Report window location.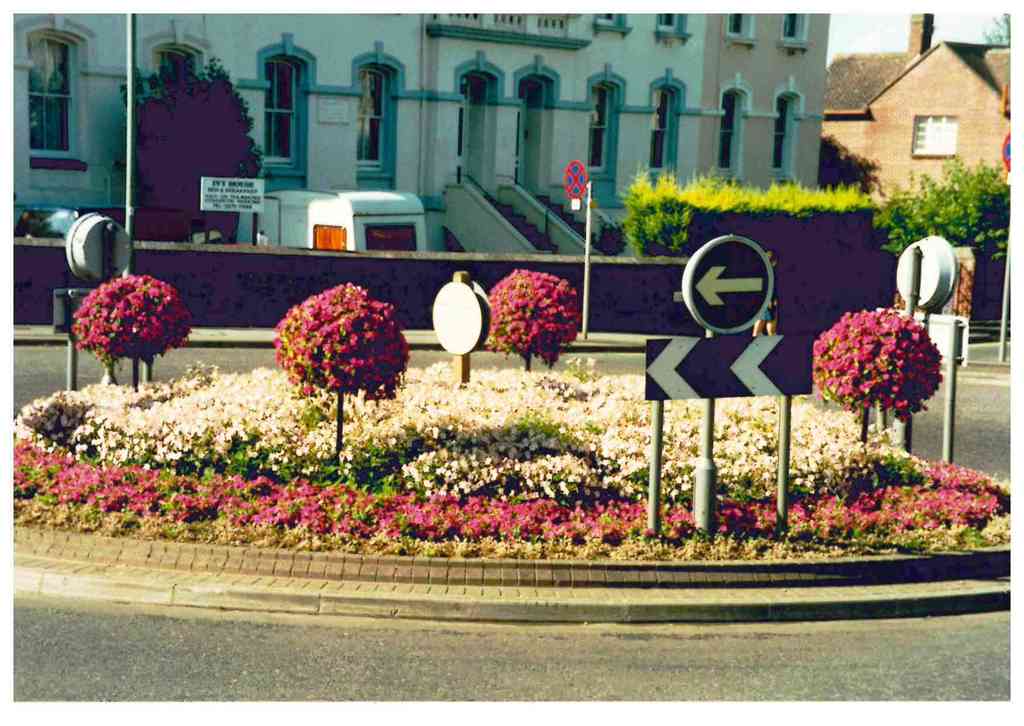
Report: [x1=718, y1=90, x2=732, y2=179].
